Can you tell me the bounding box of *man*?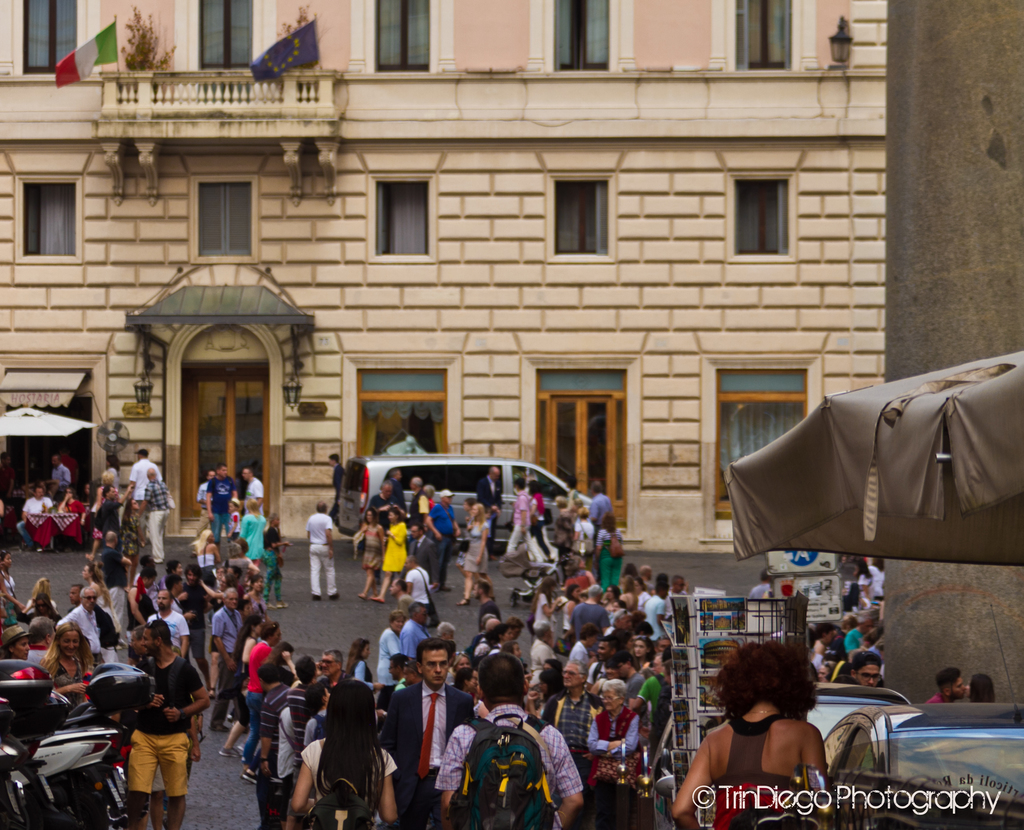
(x1=205, y1=462, x2=239, y2=546).
